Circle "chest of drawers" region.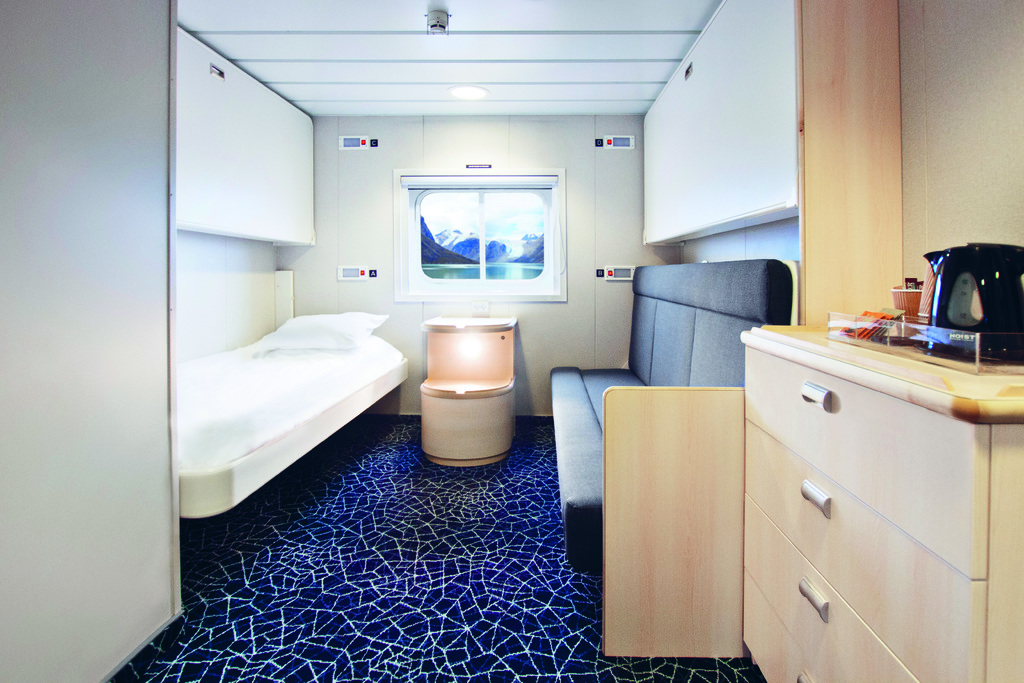
Region: Rect(740, 322, 1020, 682).
